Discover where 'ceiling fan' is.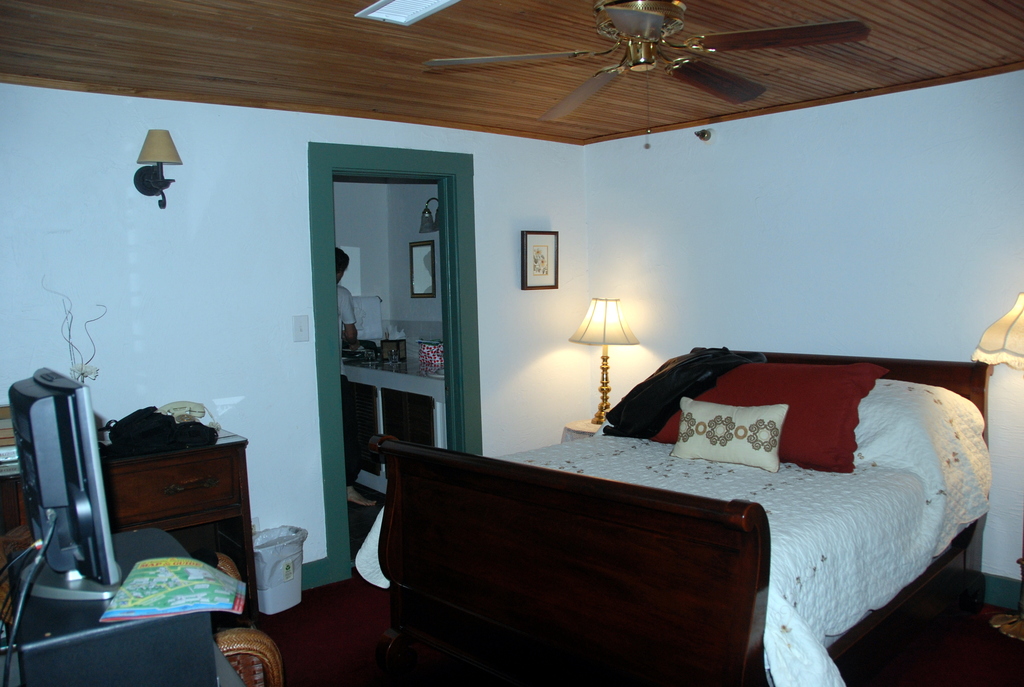
Discovered at bbox=[424, 0, 870, 138].
